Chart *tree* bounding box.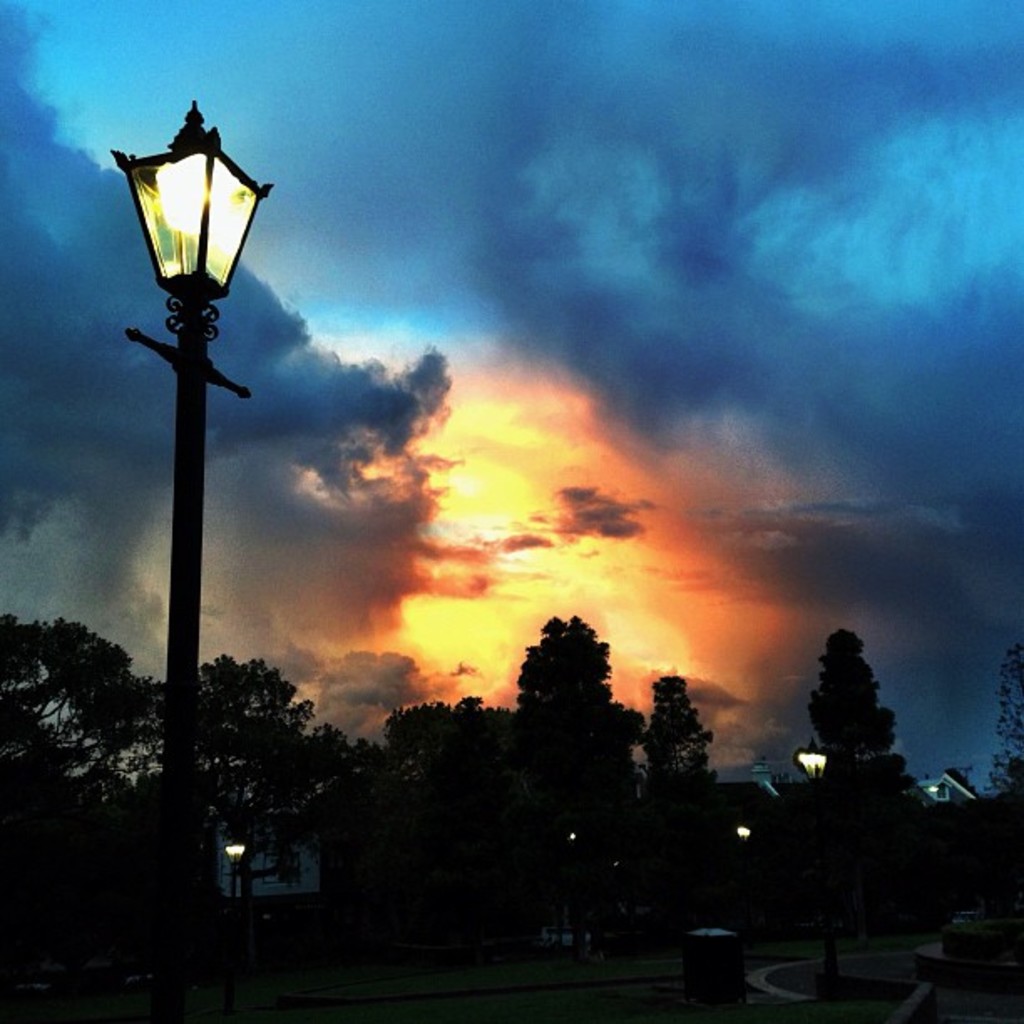
Charted: bbox(780, 611, 952, 912).
